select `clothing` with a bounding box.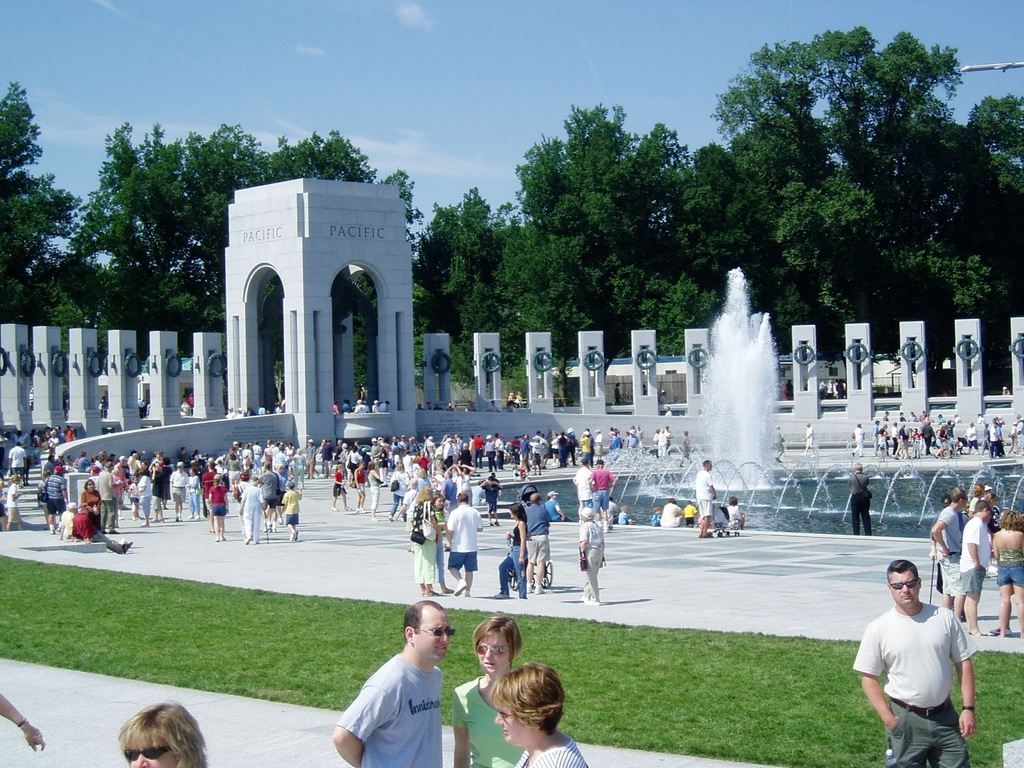
(x1=339, y1=653, x2=449, y2=767).
